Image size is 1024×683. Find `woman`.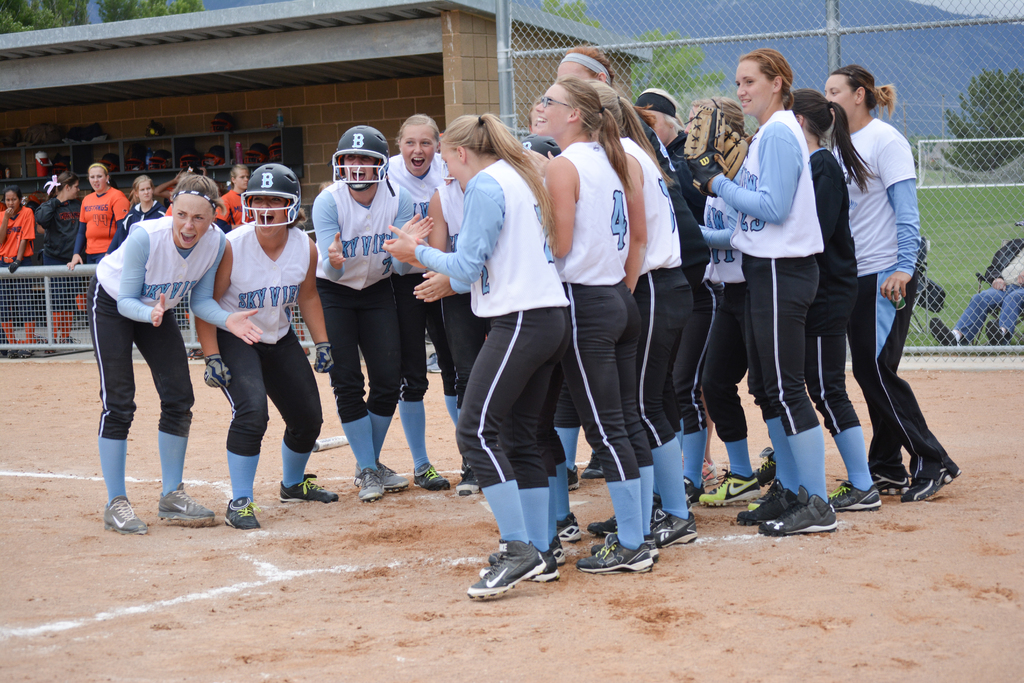
<bbox>638, 89, 688, 185</bbox>.
